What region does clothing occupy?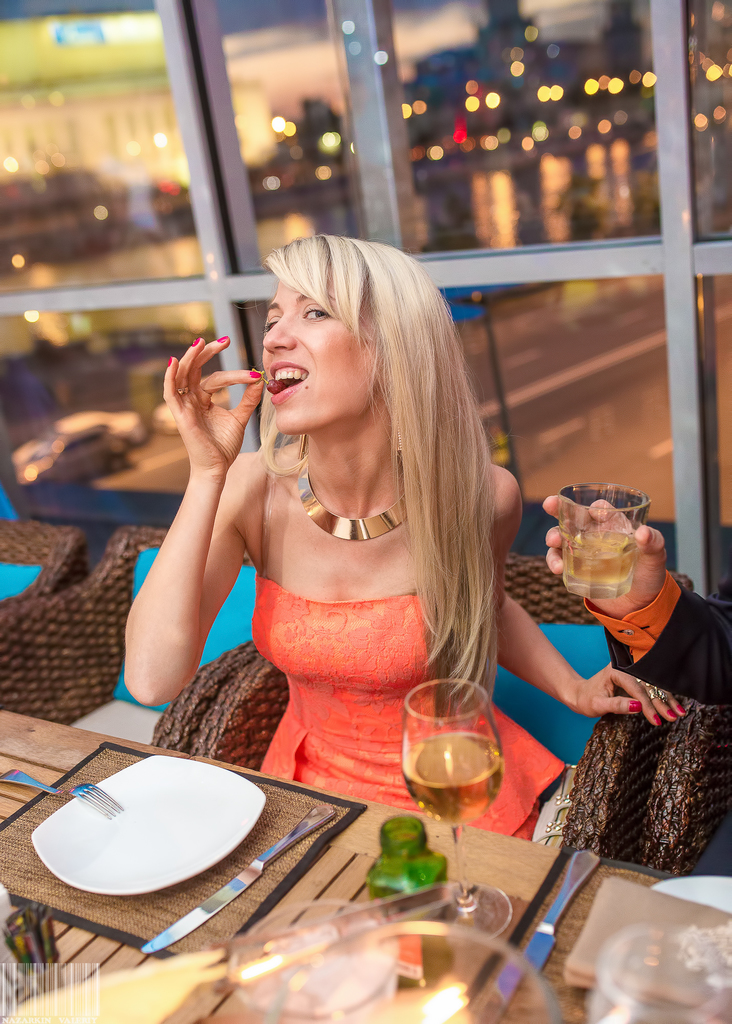
crop(254, 577, 562, 835).
